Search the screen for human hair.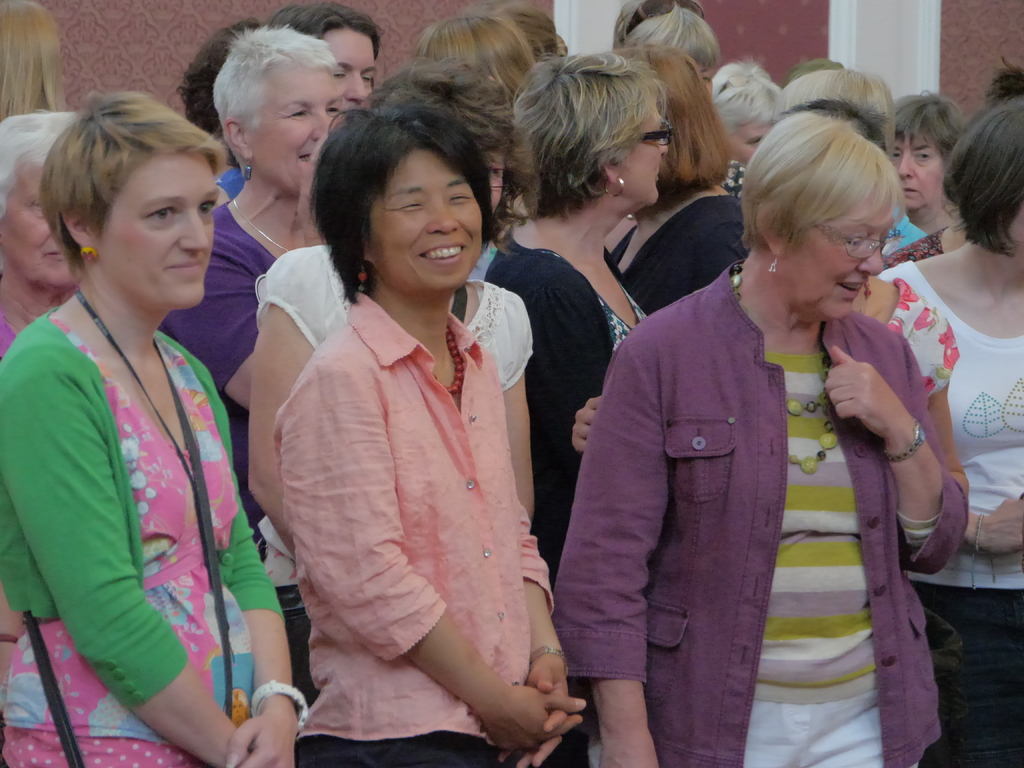
Found at <box>888,90,966,156</box>.
